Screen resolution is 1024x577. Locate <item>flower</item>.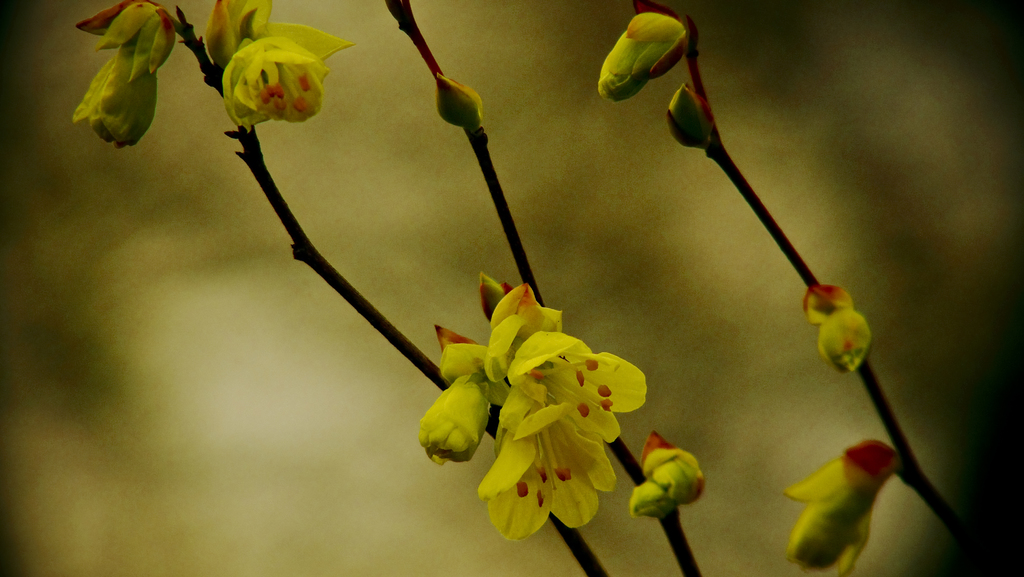
left=602, top=6, right=684, bottom=107.
